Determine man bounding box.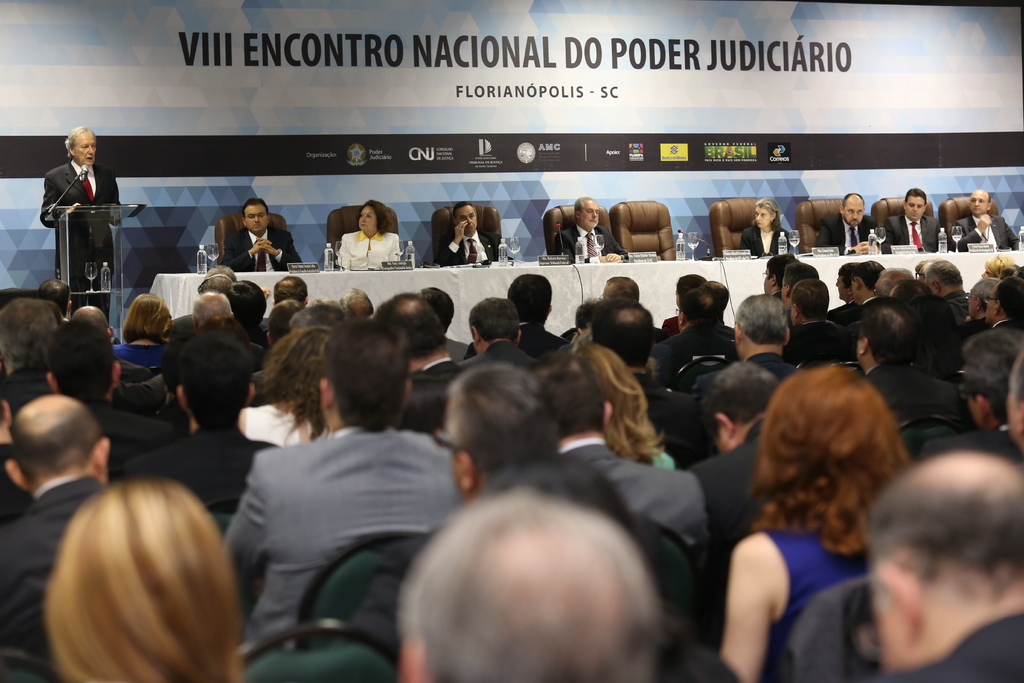
Determined: BBox(437, 204, 504, 264).
